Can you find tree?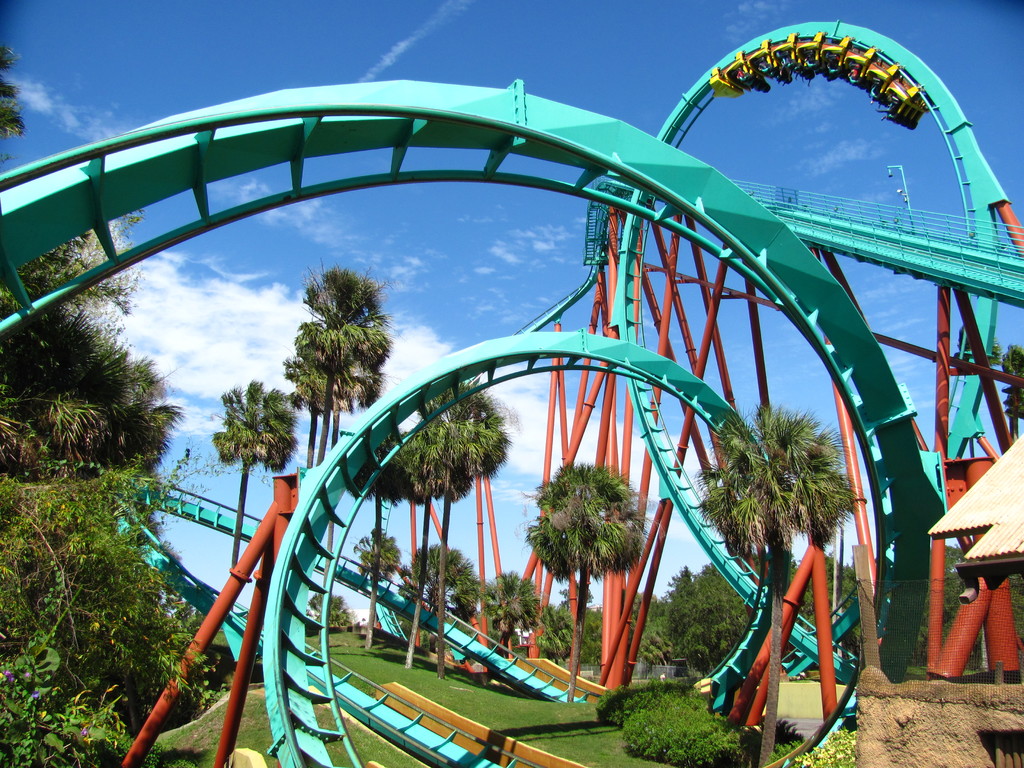
Yes, bounding box: BBox(939, 325, 989, 373).
